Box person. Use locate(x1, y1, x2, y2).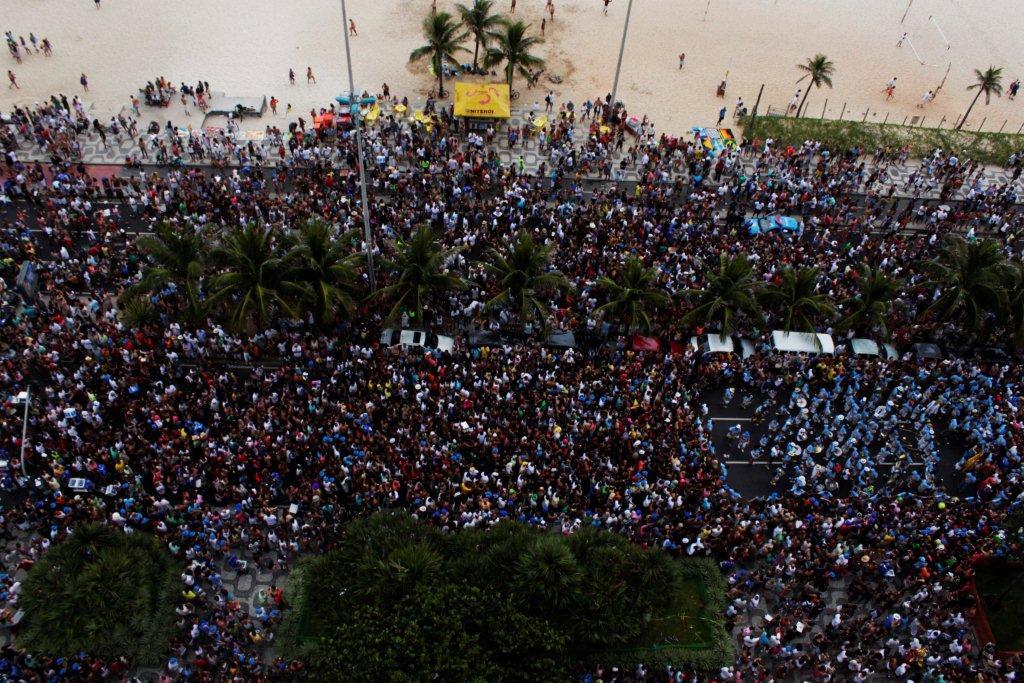
locate(428, 1, 436, 16).
